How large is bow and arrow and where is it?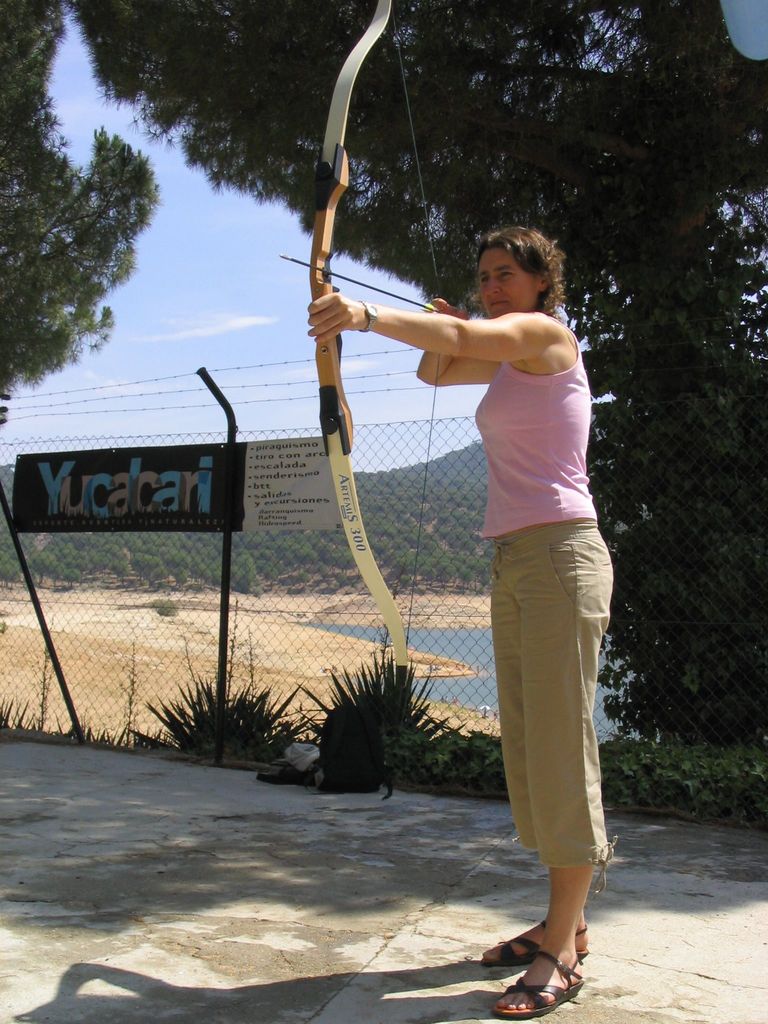
Bounding box: {"left": 280, "top": 0, "right": 442, "bottom": 662}.
